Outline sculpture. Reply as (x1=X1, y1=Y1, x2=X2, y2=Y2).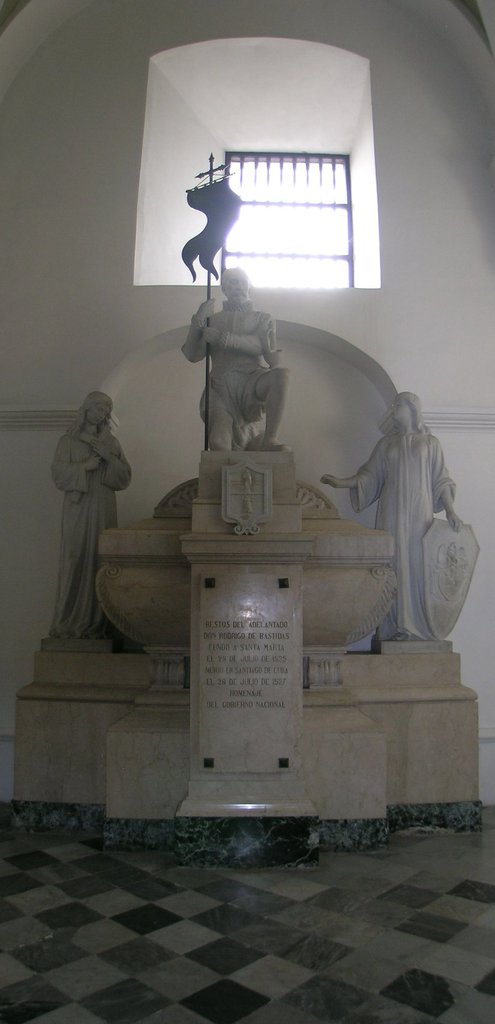
(x1=322, y1=378, x2=480, y2=652).
